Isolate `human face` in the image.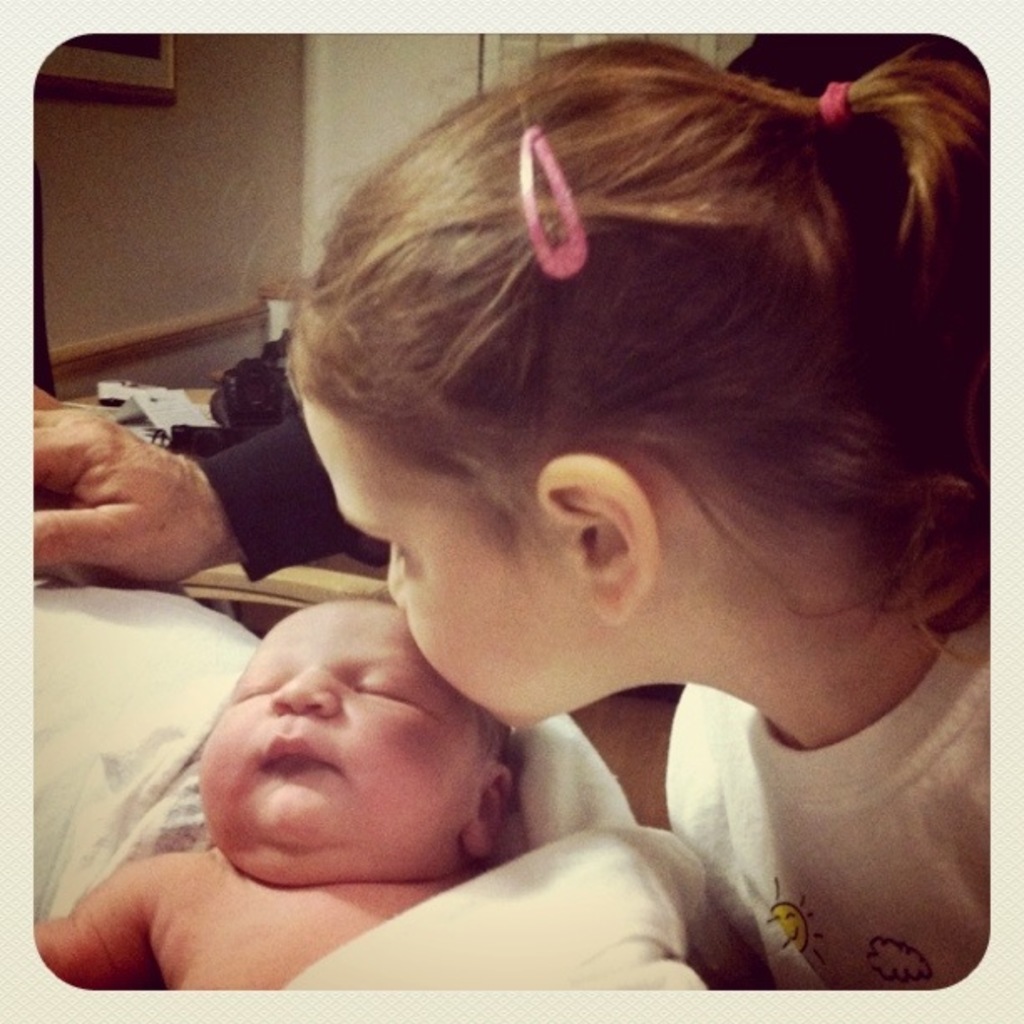
Isolated region: [left=301, top=395, right=584, bottom=728].
